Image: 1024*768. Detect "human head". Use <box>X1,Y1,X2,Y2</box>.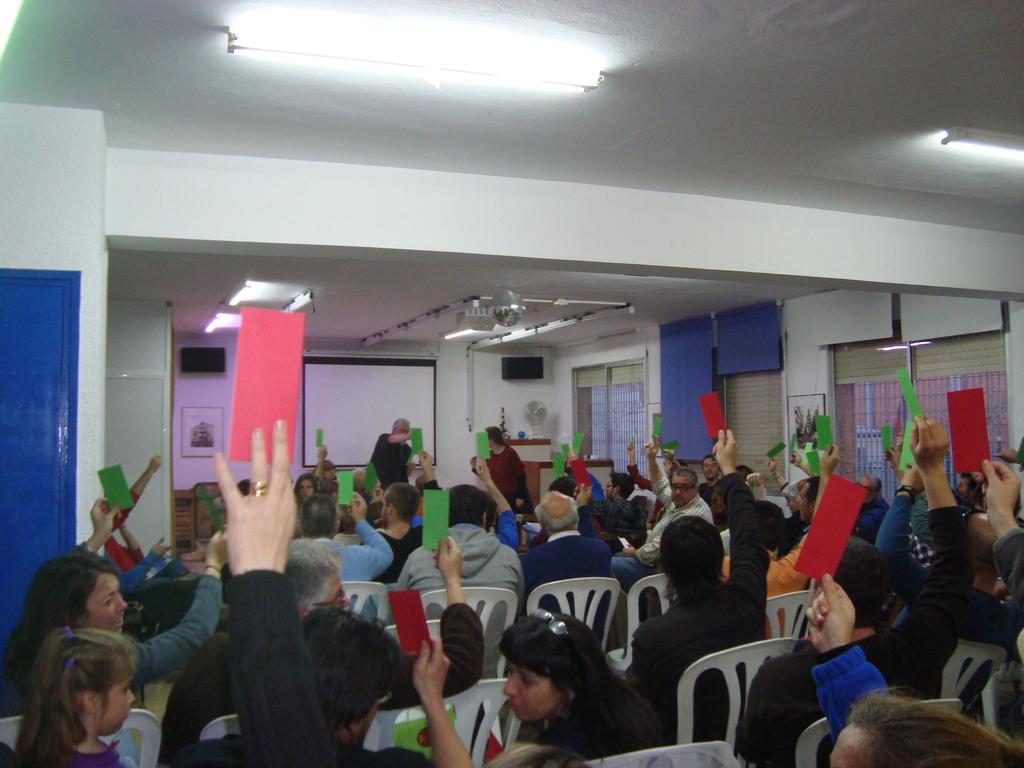
<box>811,536,890,631</box>.
